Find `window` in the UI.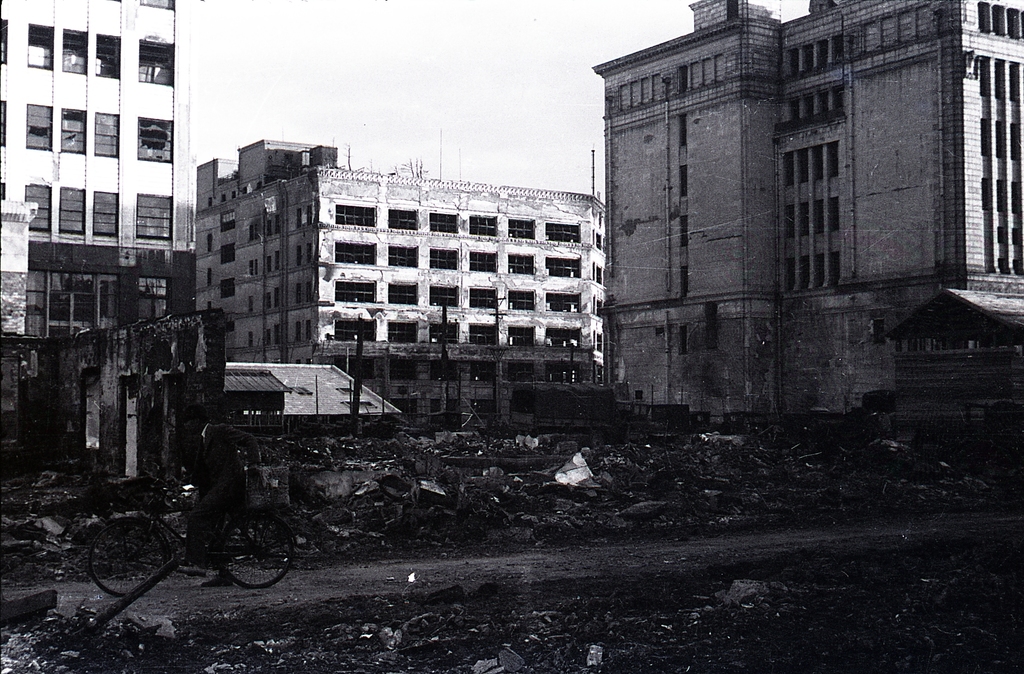
UI element at 543/262/580/283.
